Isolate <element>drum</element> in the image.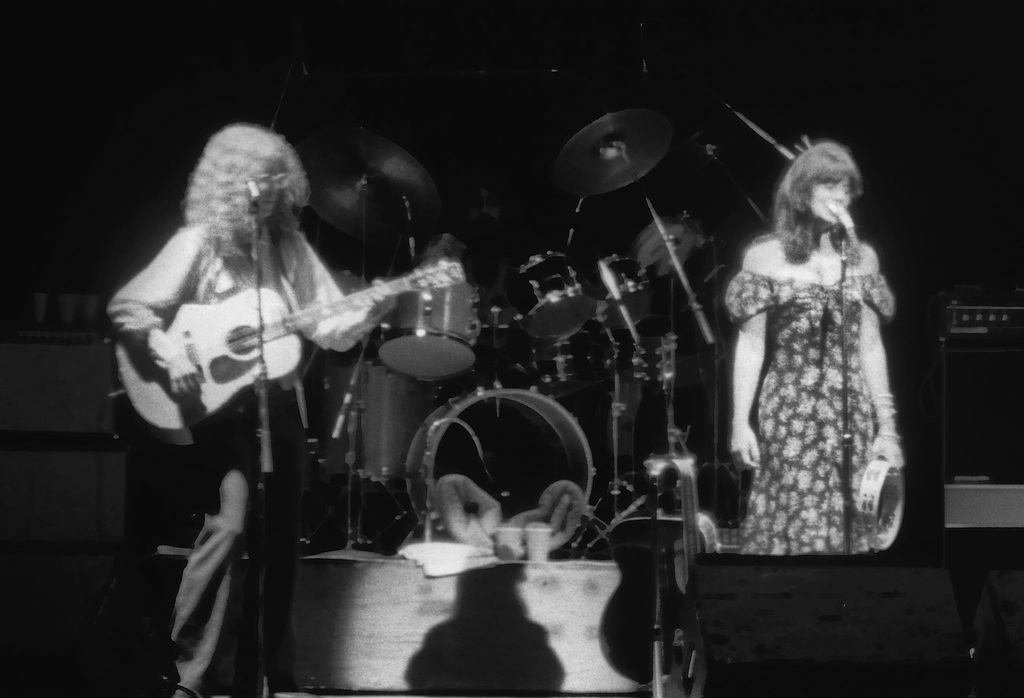
Isolated region: bbox=(588, 254, 655, 332).
